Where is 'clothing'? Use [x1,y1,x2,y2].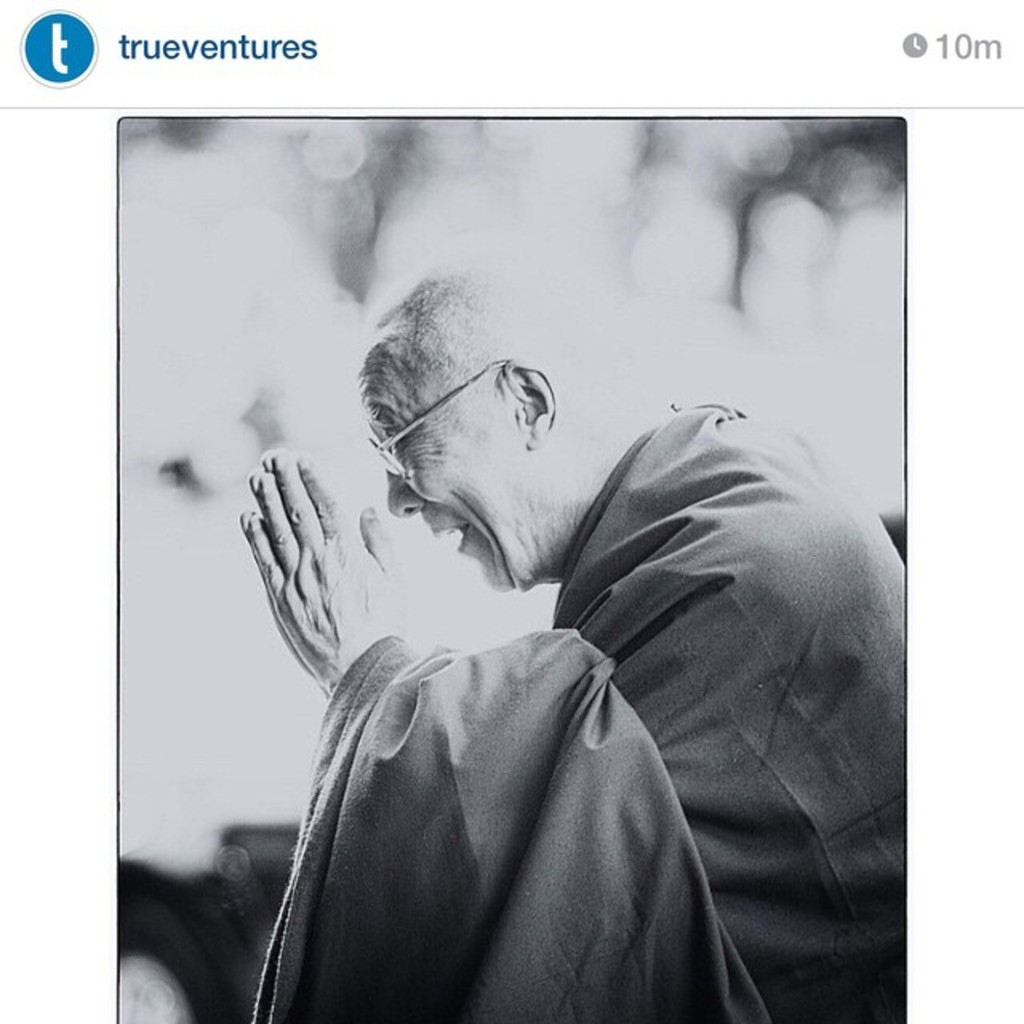
[178,336,925,1008].
